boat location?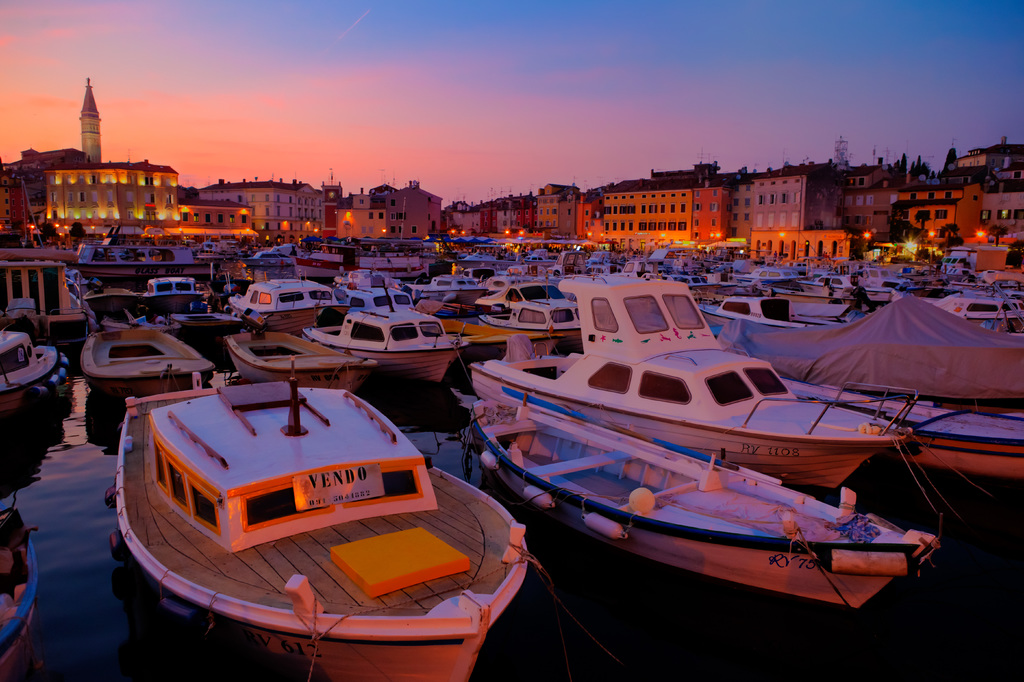
region(68, 327, 220, 416)
